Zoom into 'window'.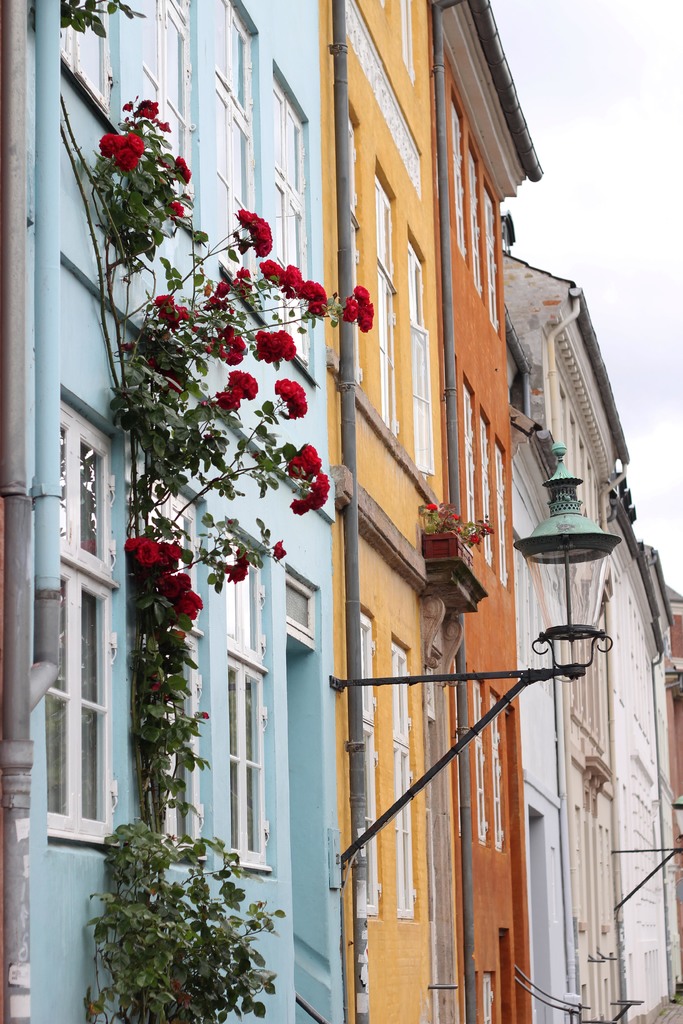
Zoom target: region(468, 154, 482, 300).
